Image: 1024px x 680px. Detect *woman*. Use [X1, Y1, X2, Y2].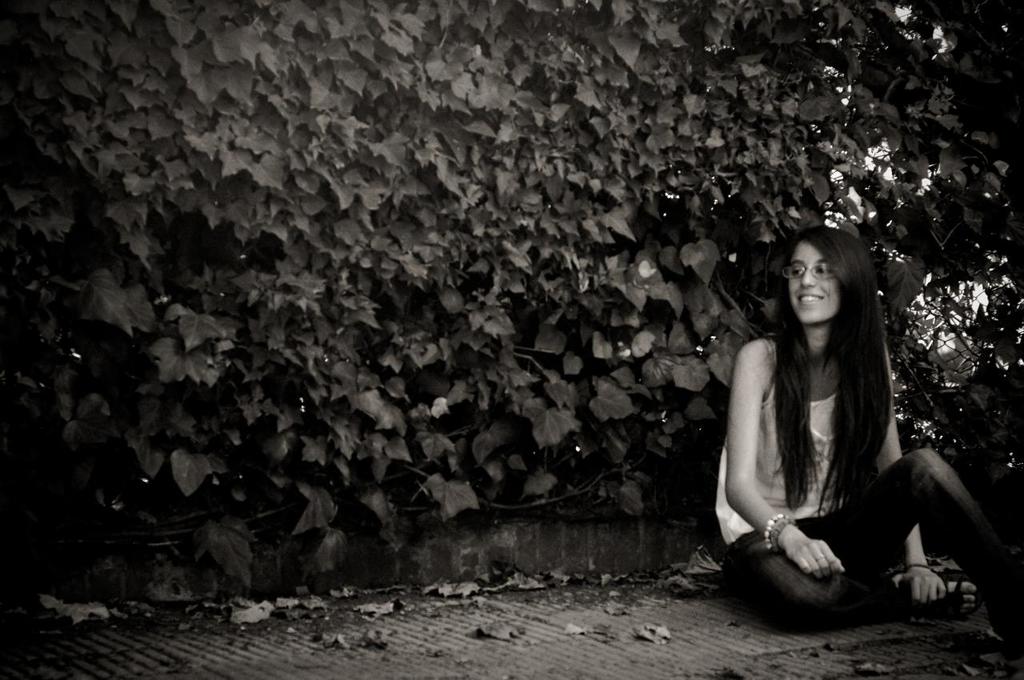
[717, 226, 1023, 650].
